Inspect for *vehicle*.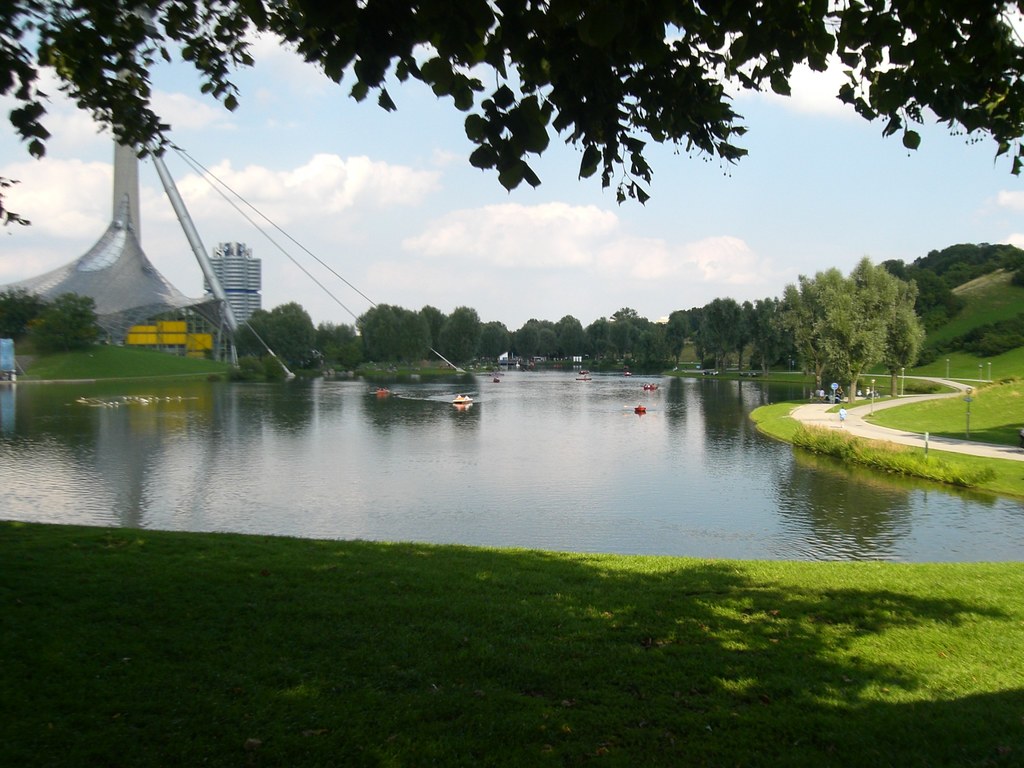
Inspection: x1=639 y1=381 x2=660 y2=392.
